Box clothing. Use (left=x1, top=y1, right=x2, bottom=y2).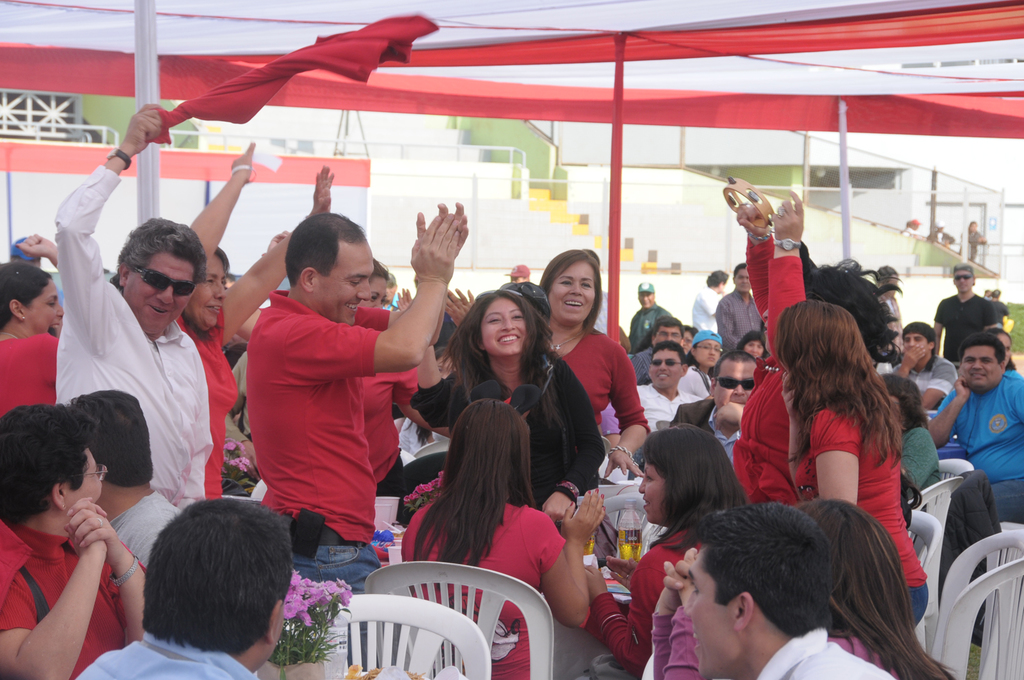
(left=902, top=361, right=958, bottom=393).
